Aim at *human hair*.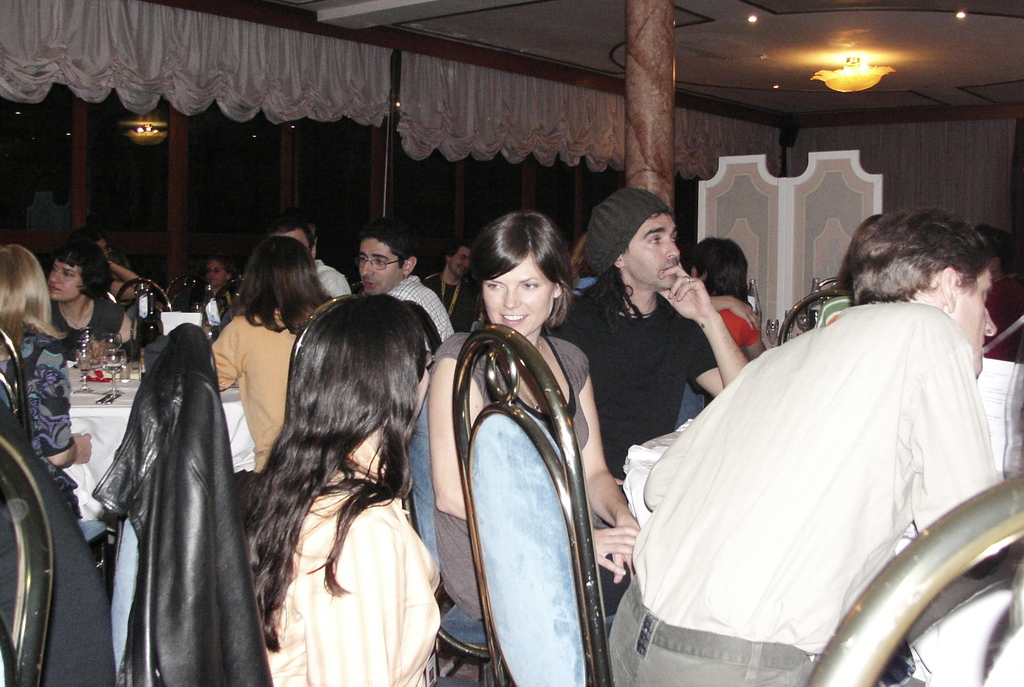
Aimed at l=690, t=232, r=750, b=300.
